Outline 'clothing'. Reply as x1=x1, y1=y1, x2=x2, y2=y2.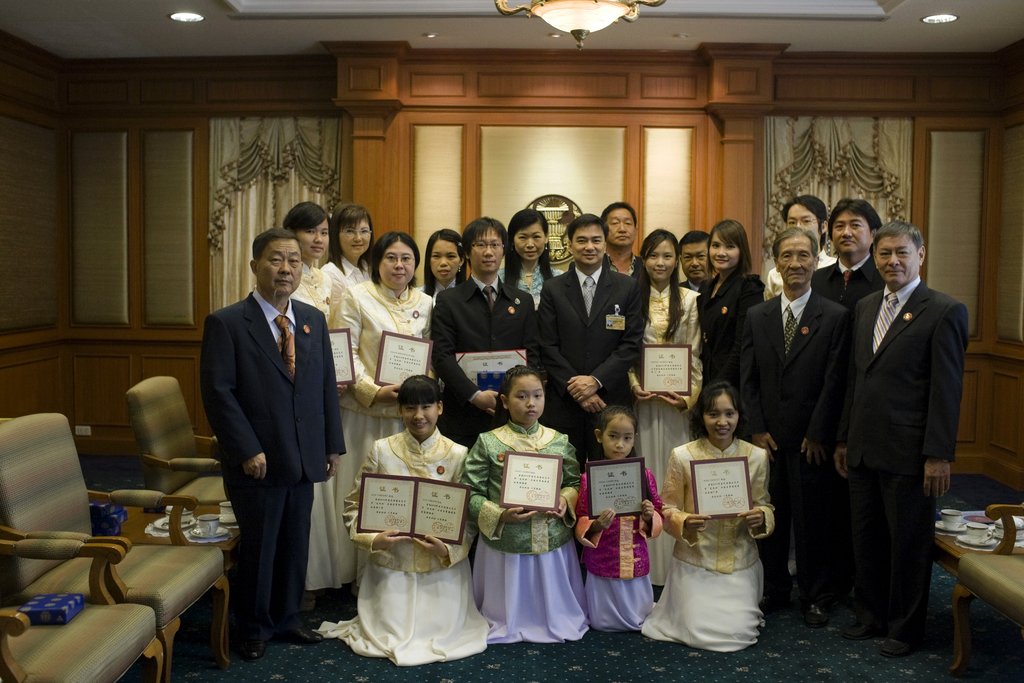
x1=300, y1=263, x2=351, y2=585.
